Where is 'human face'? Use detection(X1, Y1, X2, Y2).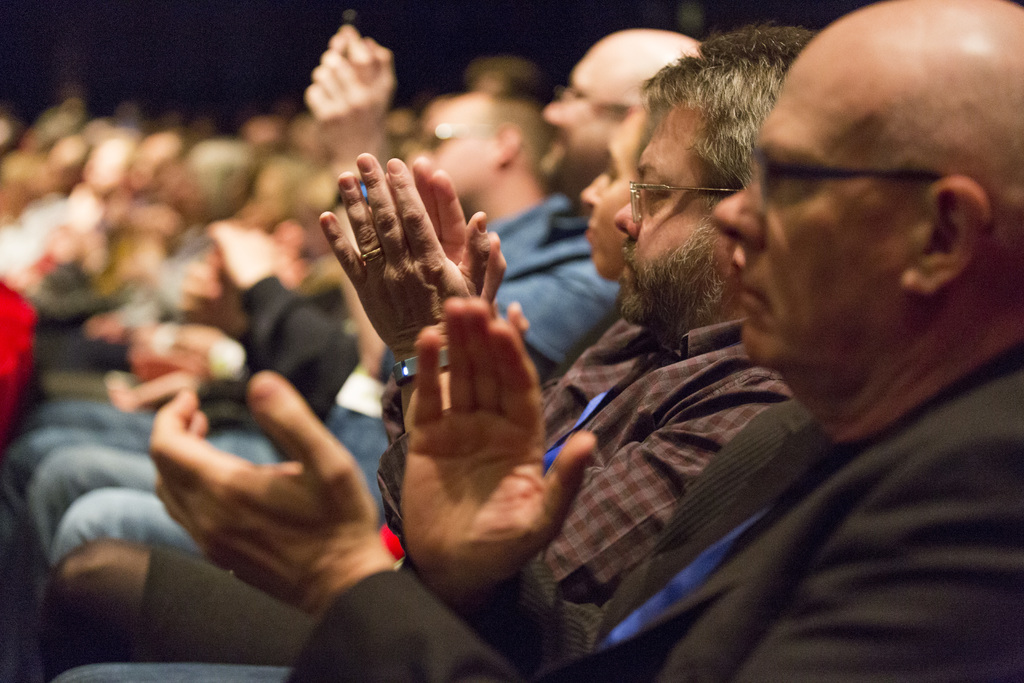
detection(577, 114, 643, 272).
